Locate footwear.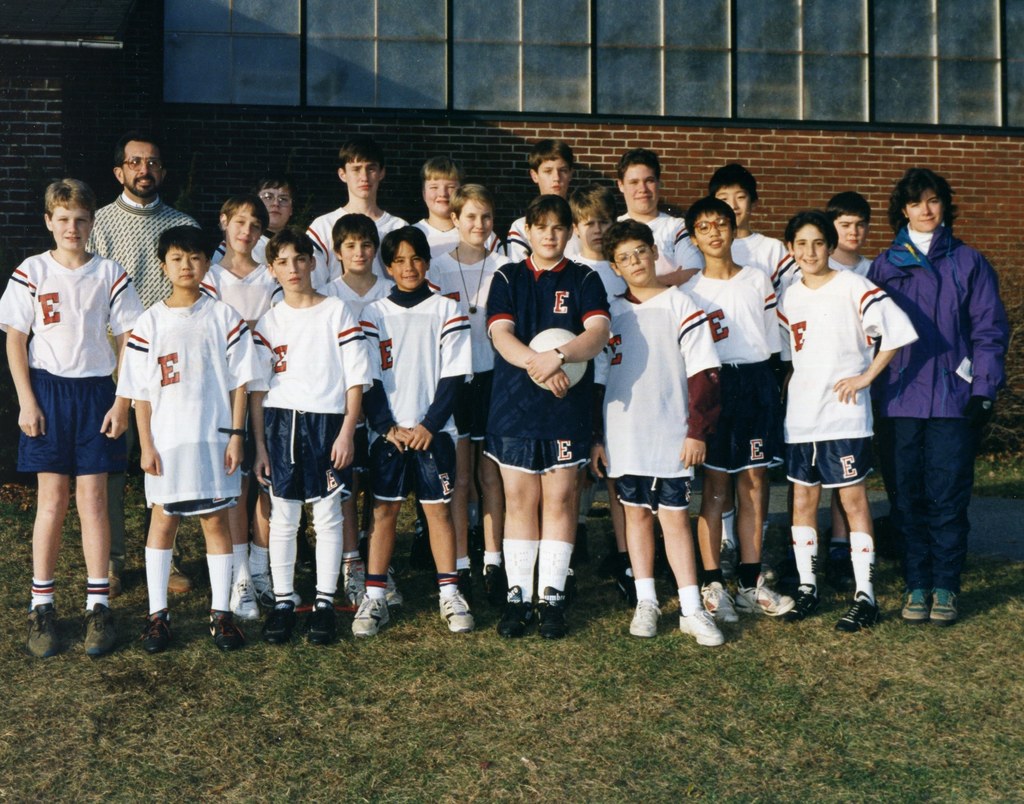
Bounding box: [x1=899, y1=590, x2=932, y2=626].
